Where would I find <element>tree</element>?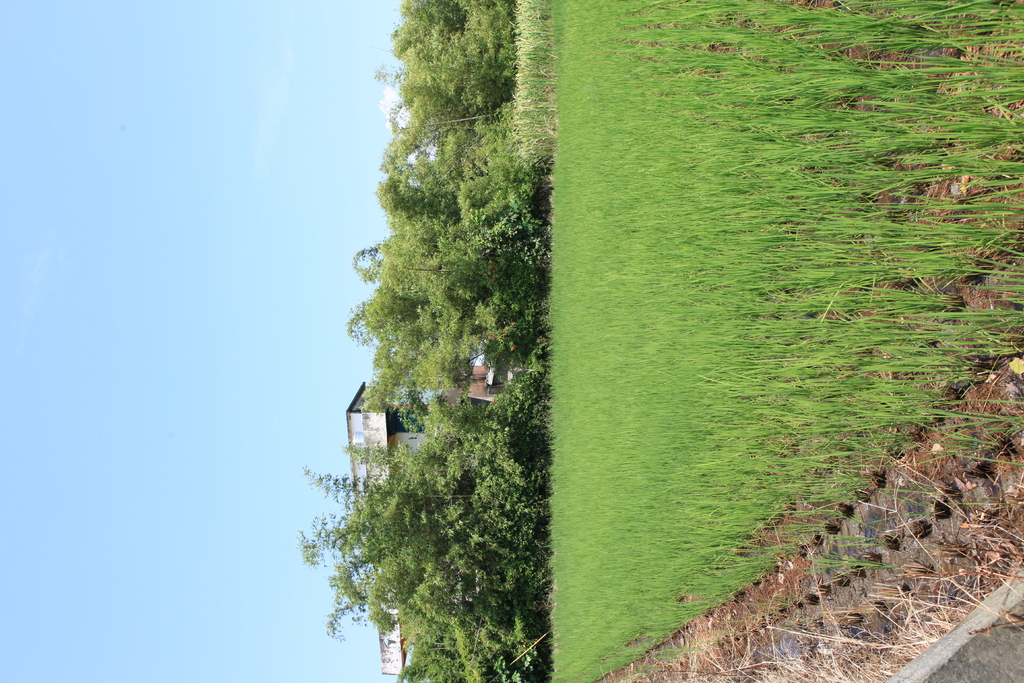
At left=353, top=238, right=541, bottom=415.
